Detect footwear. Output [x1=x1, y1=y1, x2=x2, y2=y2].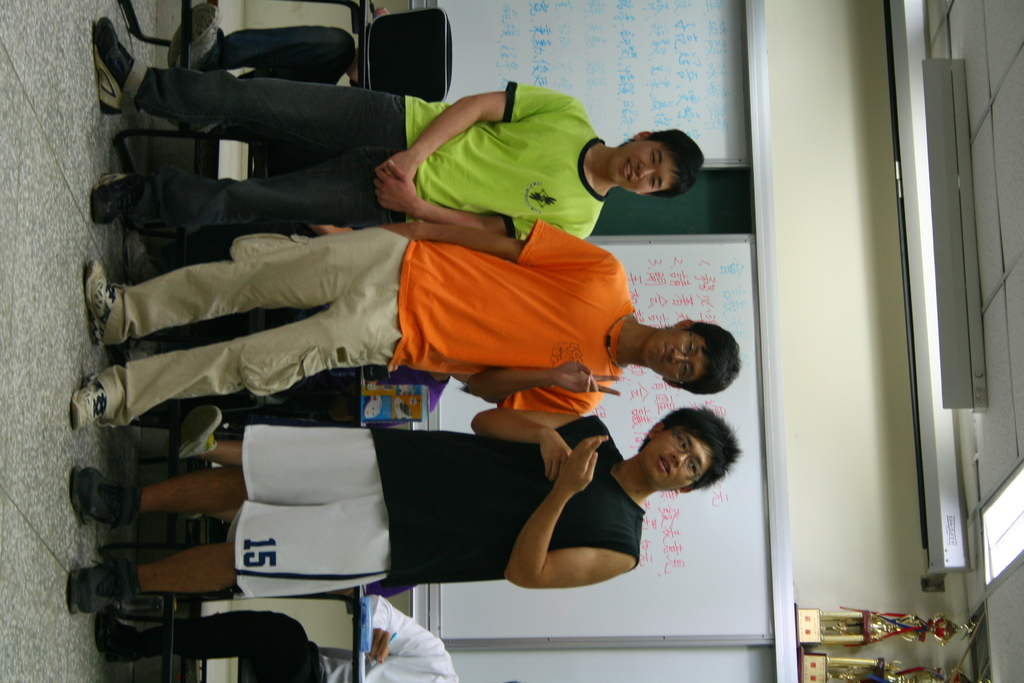
[x1=71, y1=467, x2=126, y2=529].
